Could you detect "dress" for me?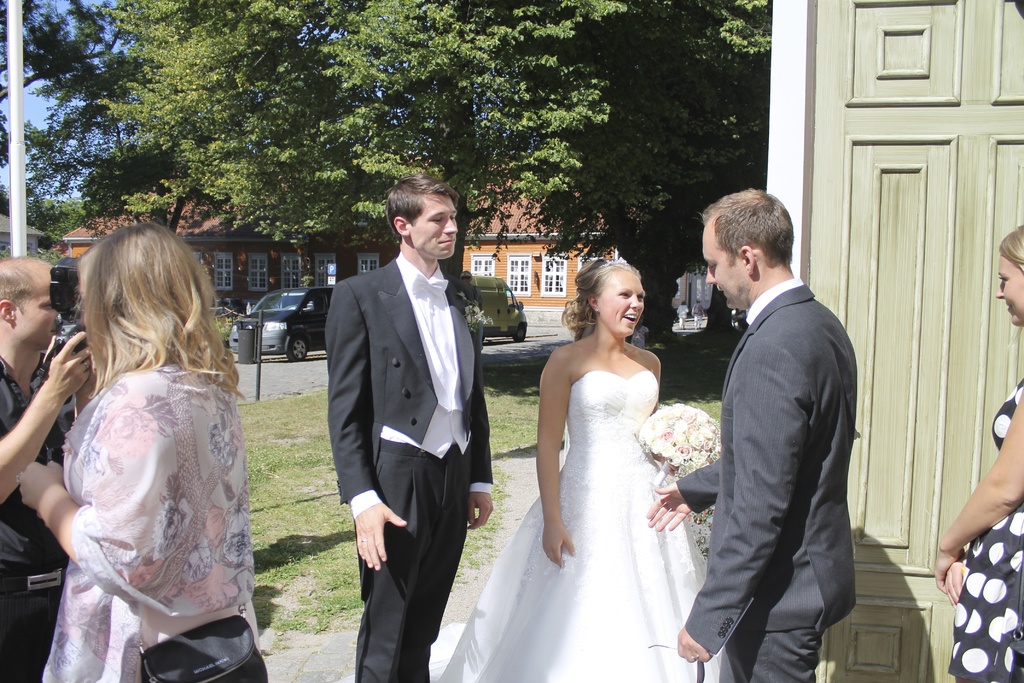
Detection result: BBox(474, 284, 732, 679).
